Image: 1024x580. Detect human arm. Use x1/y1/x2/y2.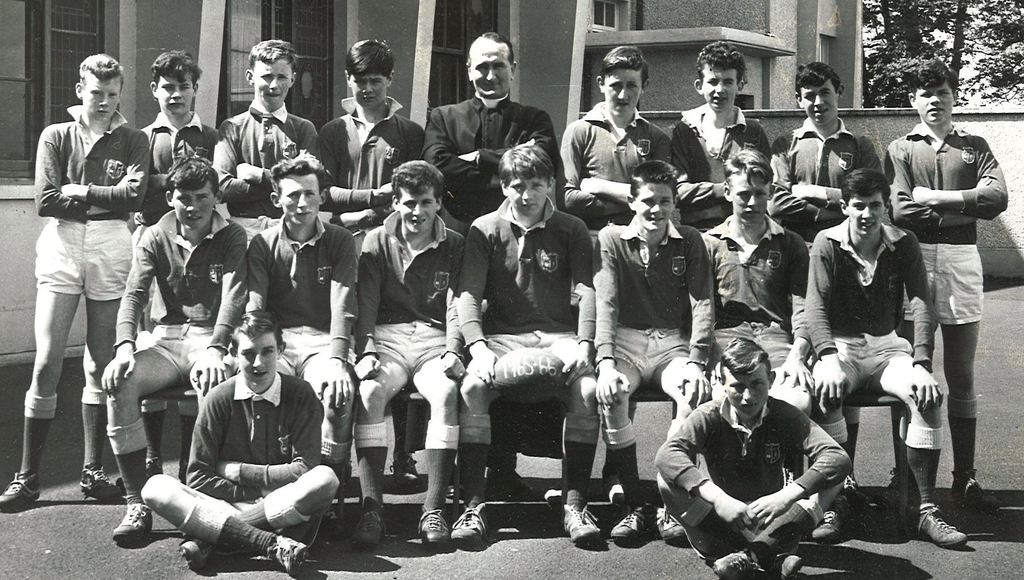
792/132/884/211.
